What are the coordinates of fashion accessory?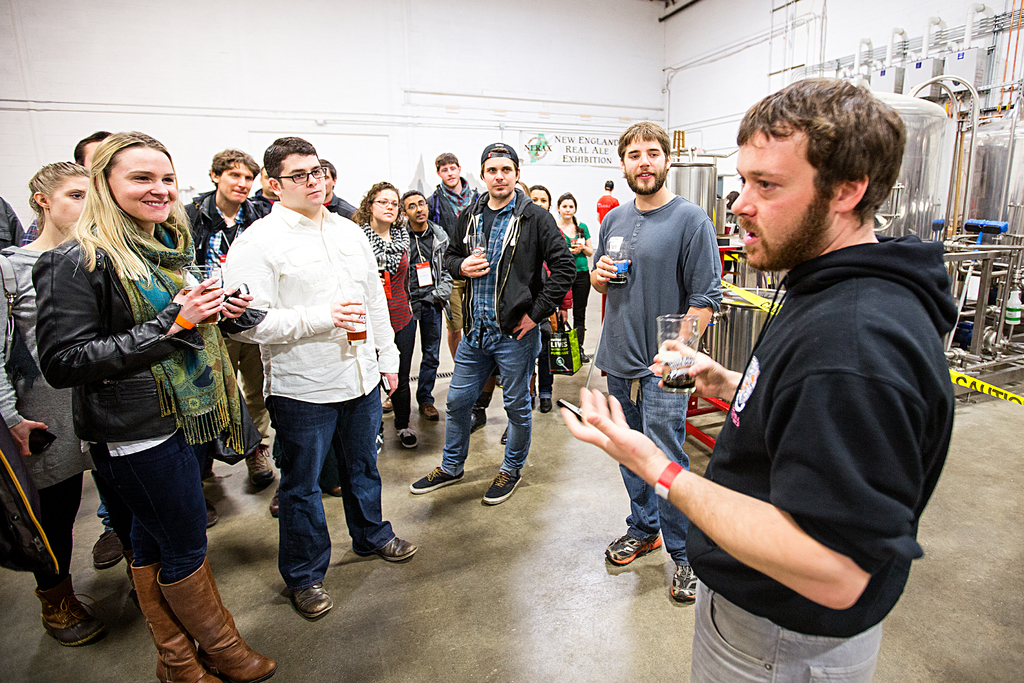
[x1=656, y1=461, x2=684, y2=498].
